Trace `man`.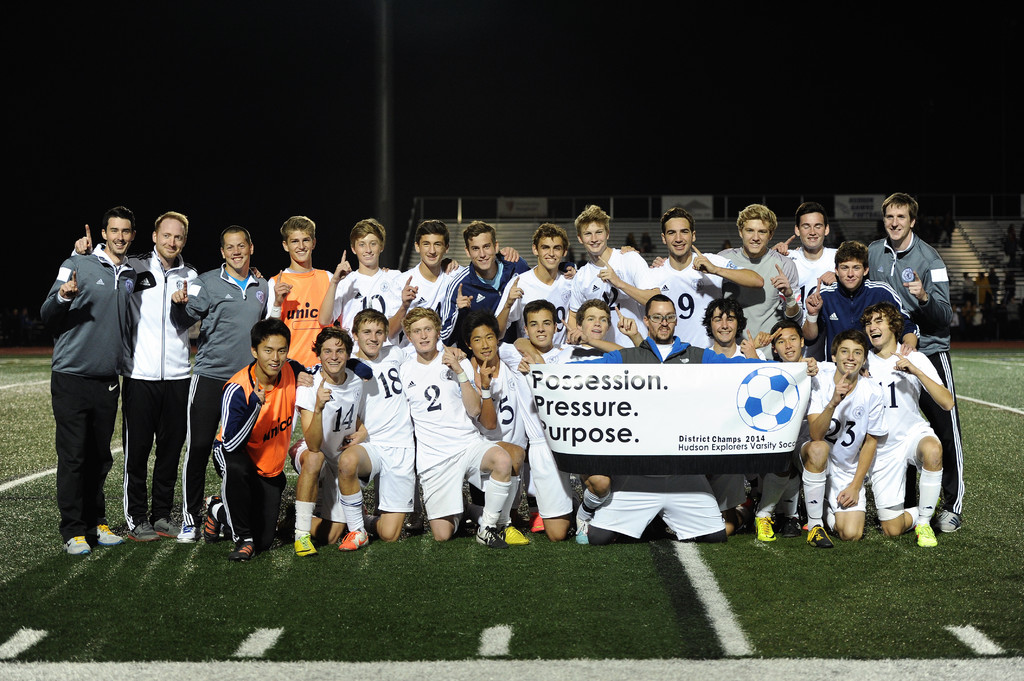
Traced to box=[491, 220, 642, 343].
